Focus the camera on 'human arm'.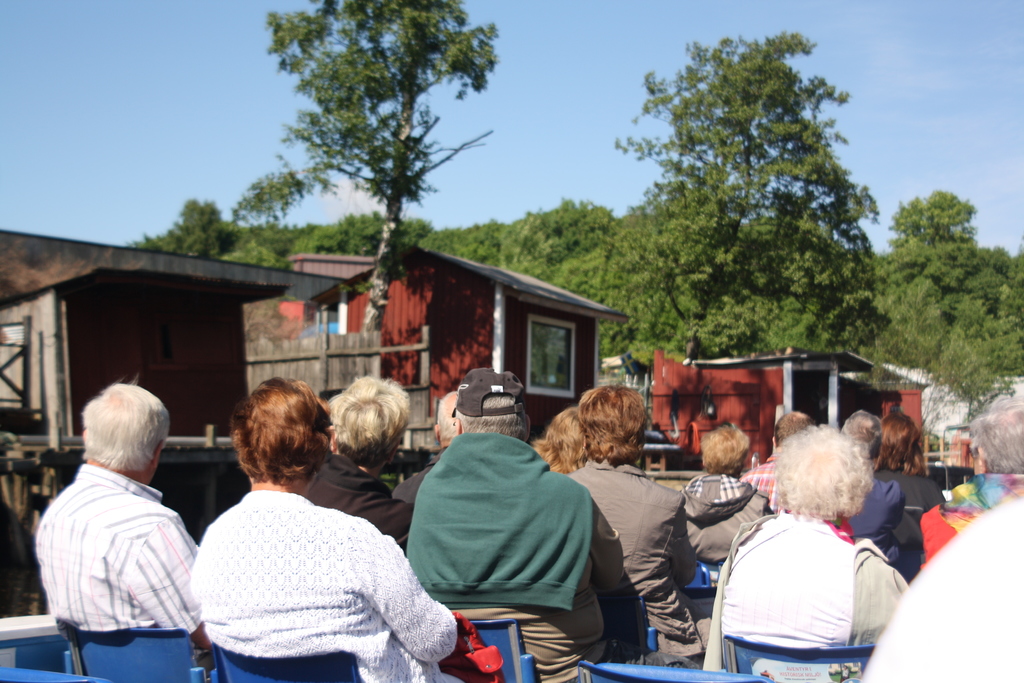
Focus region: {"x1": 668, "y1": 482, "x2": 691, "y2": 591}.
